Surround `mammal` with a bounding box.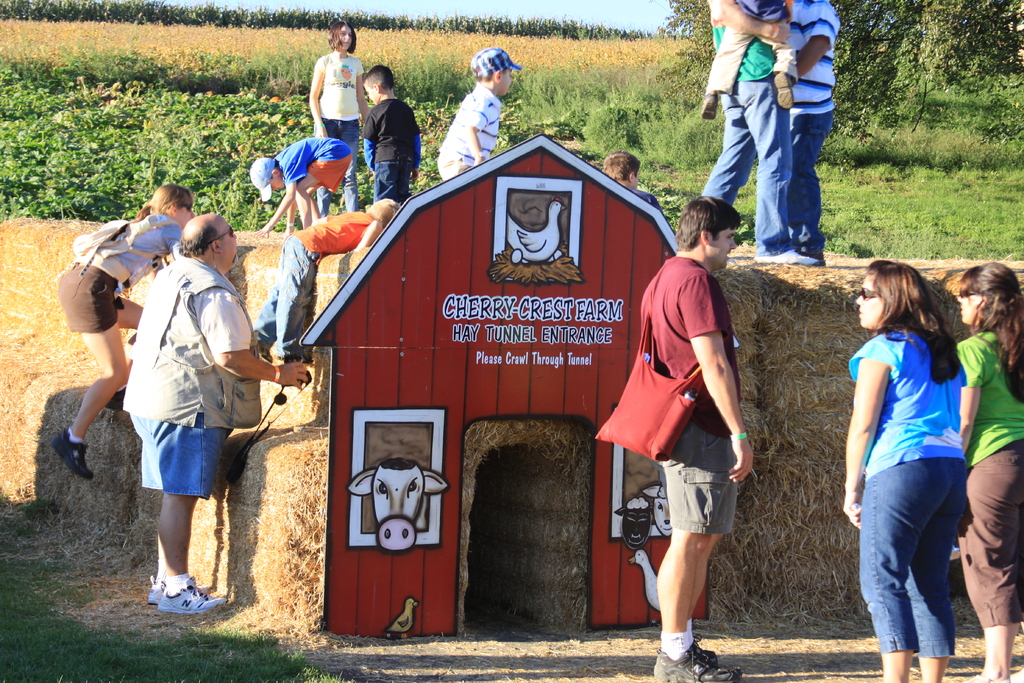
<box>634,195,755,682</box>.
